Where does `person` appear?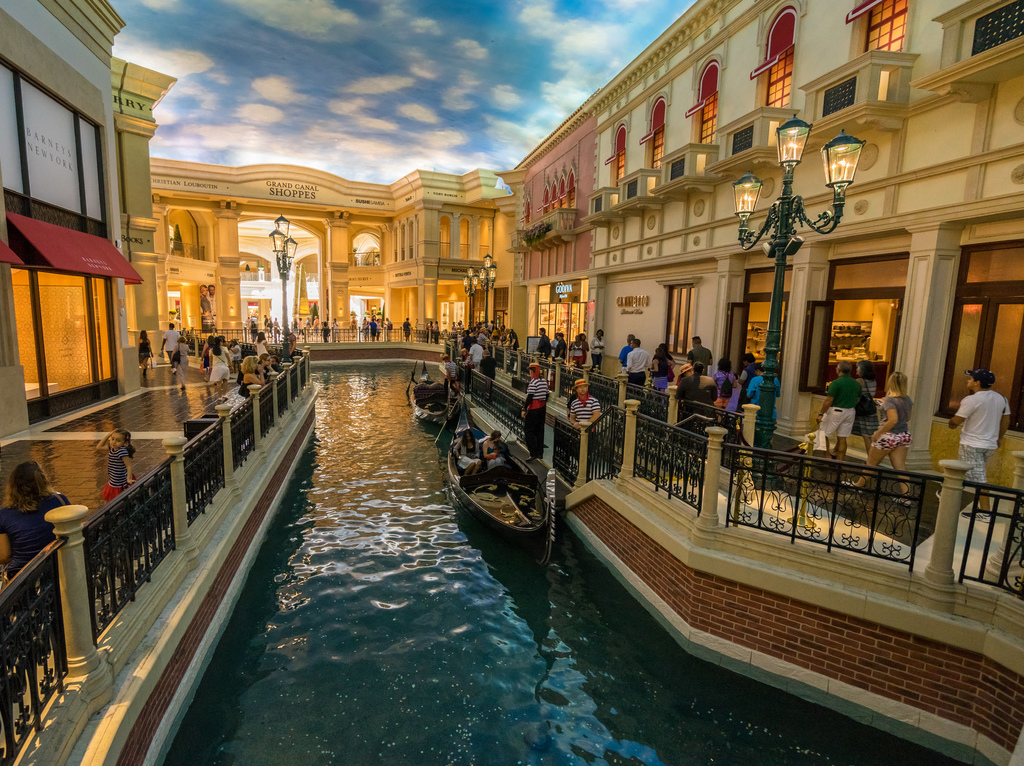
Appears at pyautogui.locateOnScreen(839, 367, 916, 509).
